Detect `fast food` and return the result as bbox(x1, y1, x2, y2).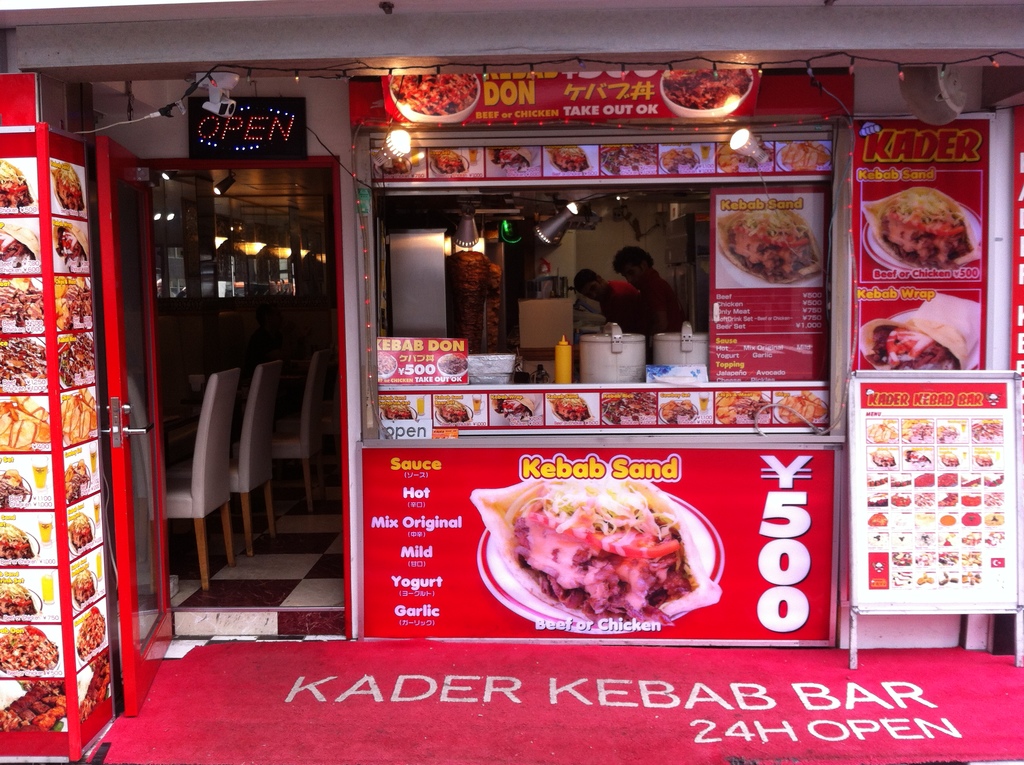
bbox(918, 494, 935, 513).
